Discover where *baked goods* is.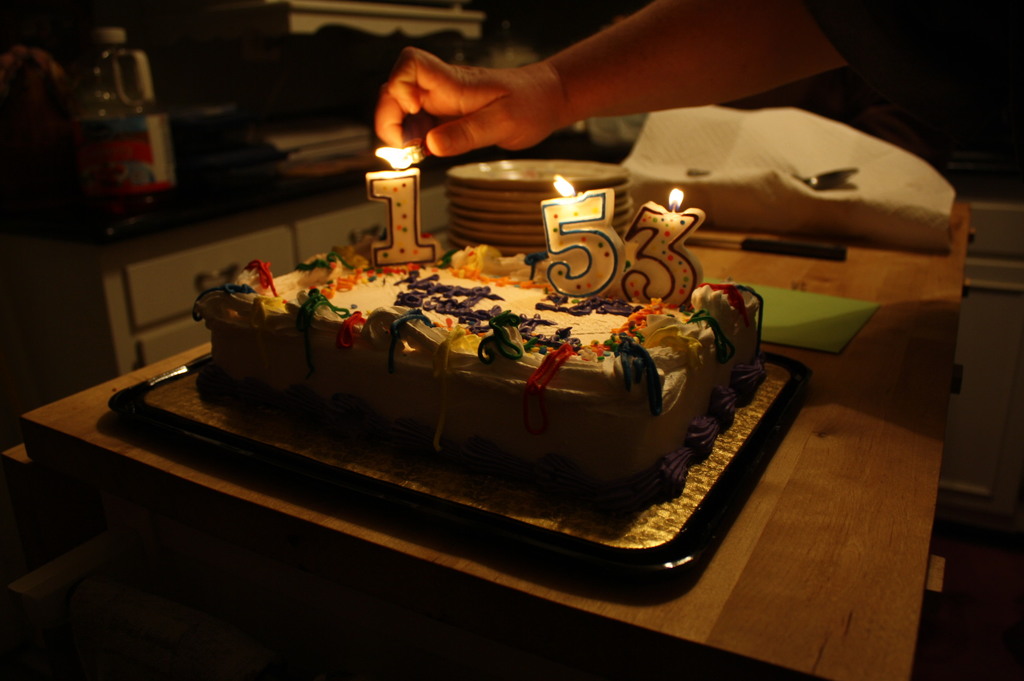
Discovered at <bbox>158, 200, 776, 546</bbox>.
